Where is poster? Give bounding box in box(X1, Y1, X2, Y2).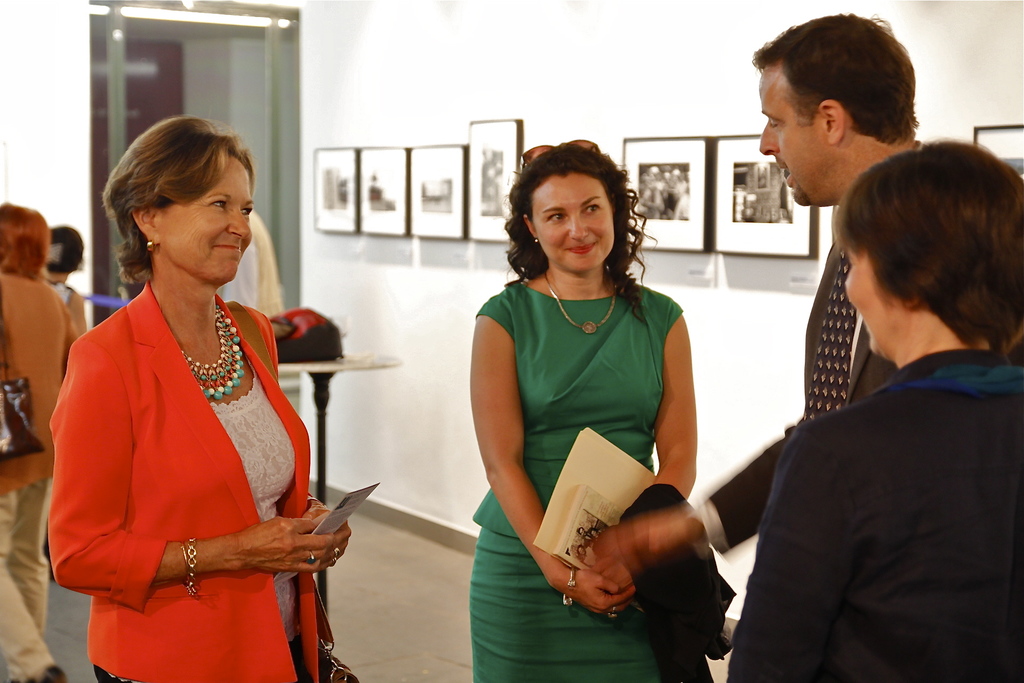
box(624, 142, 698, 252).
